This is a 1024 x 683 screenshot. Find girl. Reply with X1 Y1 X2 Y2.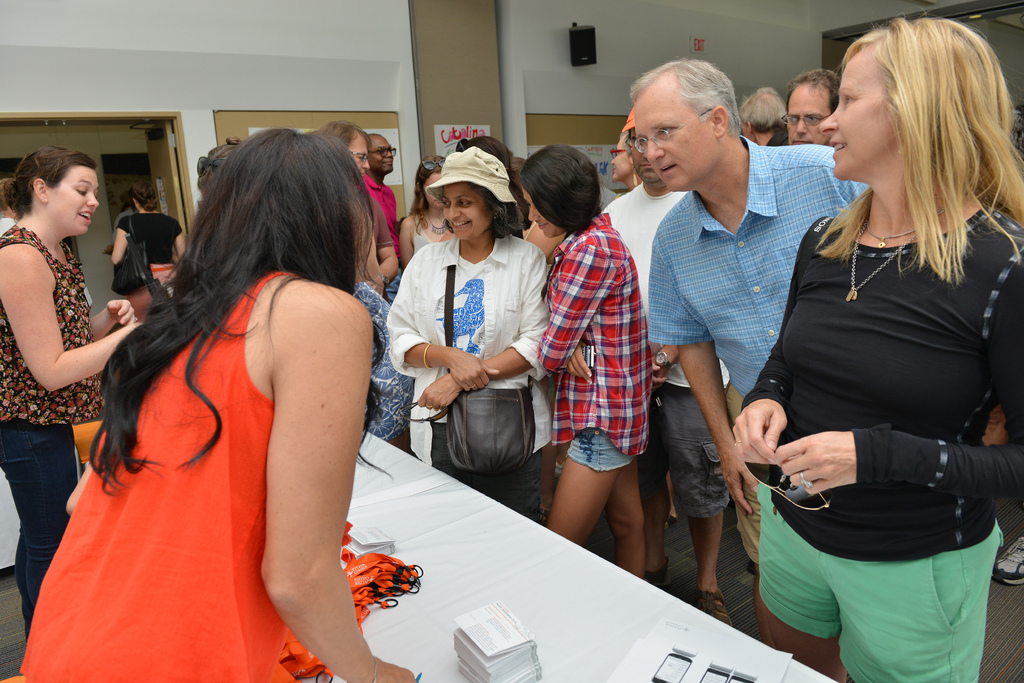
541 143 642 565.
